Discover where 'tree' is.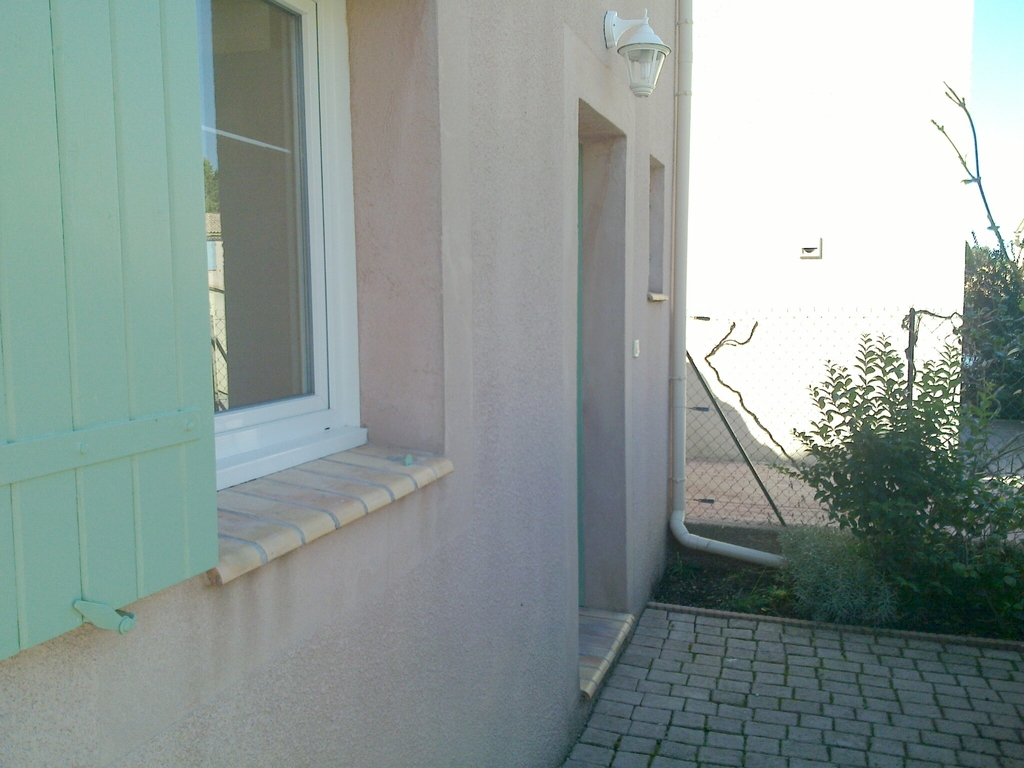
Discovered at x1=205 y1=170 x2=219 y2=204.
